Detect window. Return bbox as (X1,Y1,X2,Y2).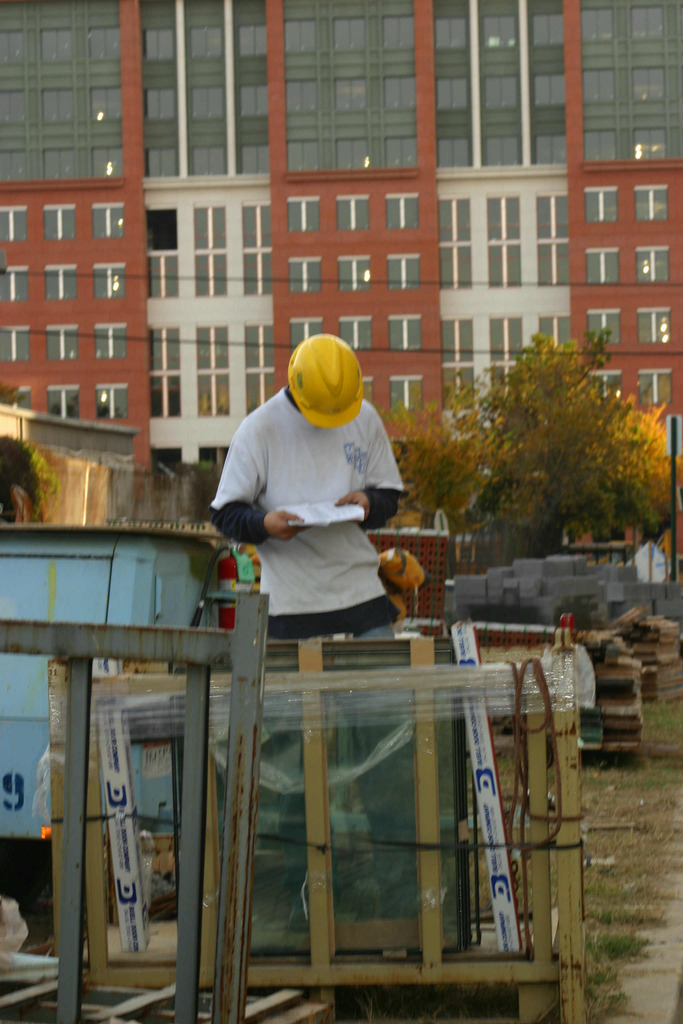
(630,6,666,40).
